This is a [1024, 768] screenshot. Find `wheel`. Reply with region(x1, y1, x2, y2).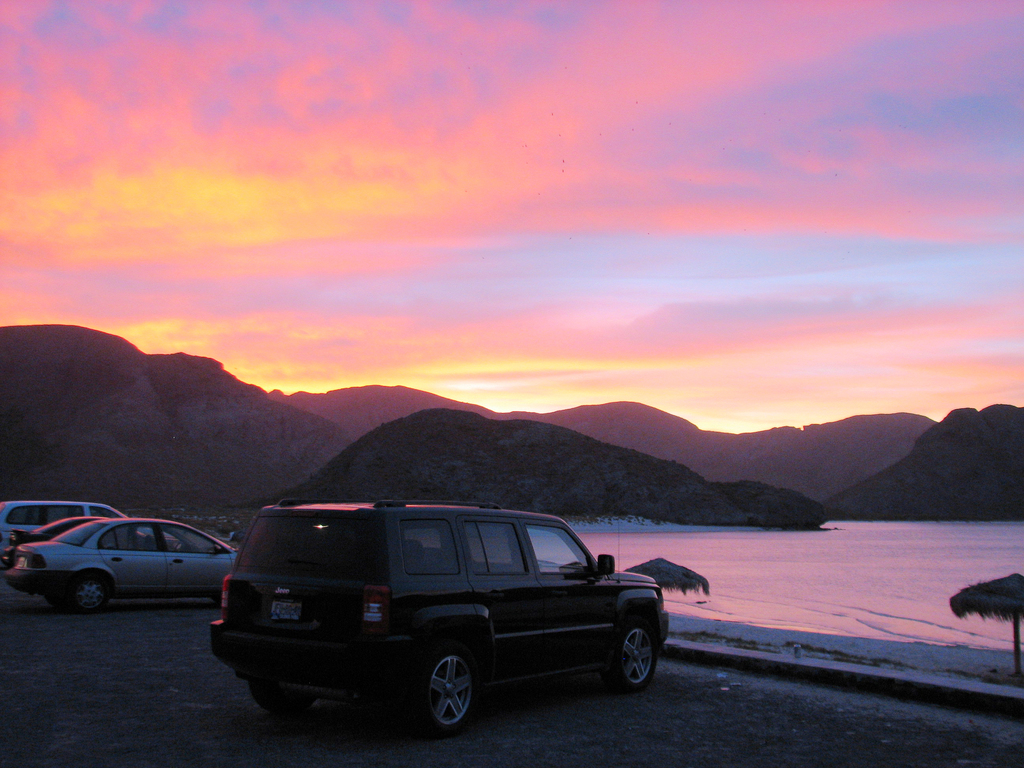
region(406, 635, 485, 738).
